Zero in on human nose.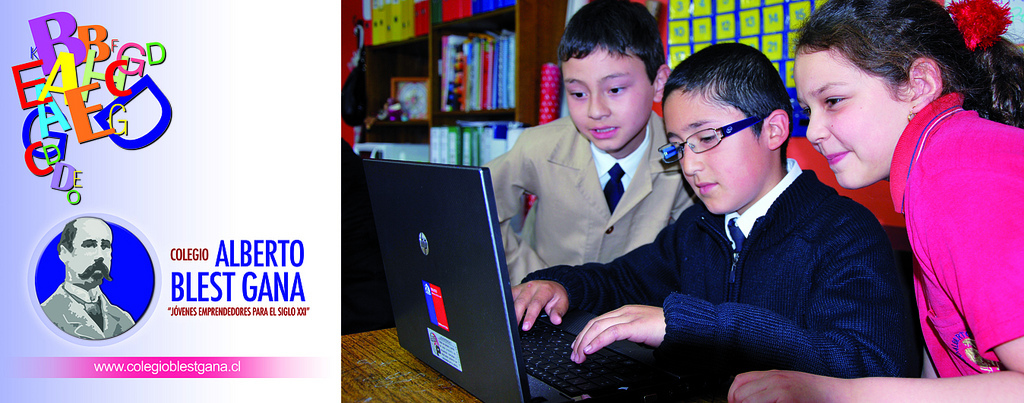
Zeroed in: bbox=(681, 143, 709, 178).
